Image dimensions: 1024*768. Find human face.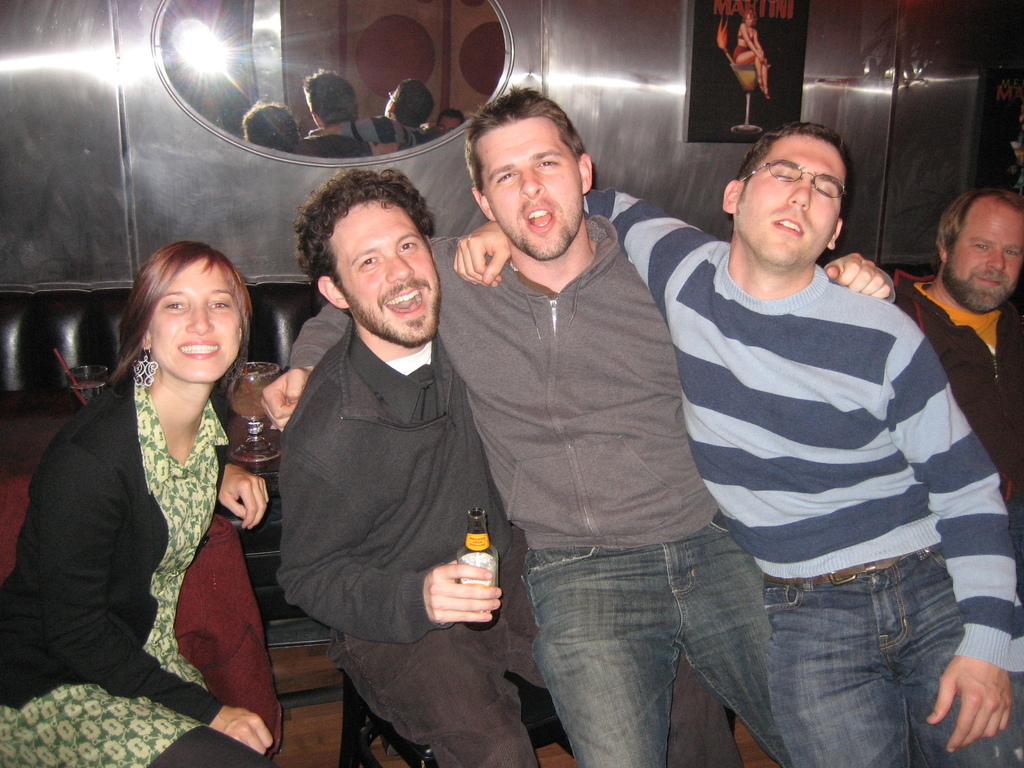
x1=324 y1=202 x2=439 y2=343.
